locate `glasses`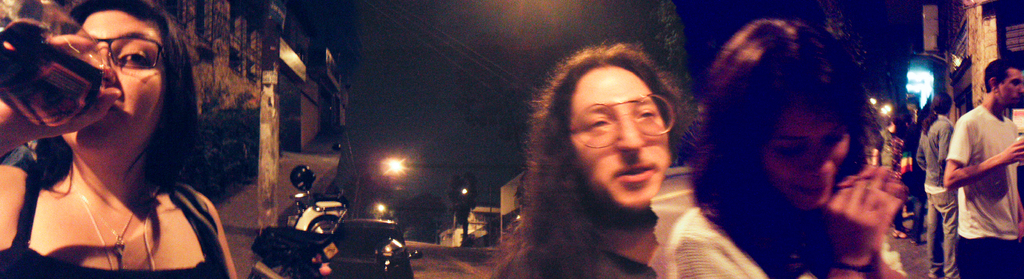
557,97,676,145
